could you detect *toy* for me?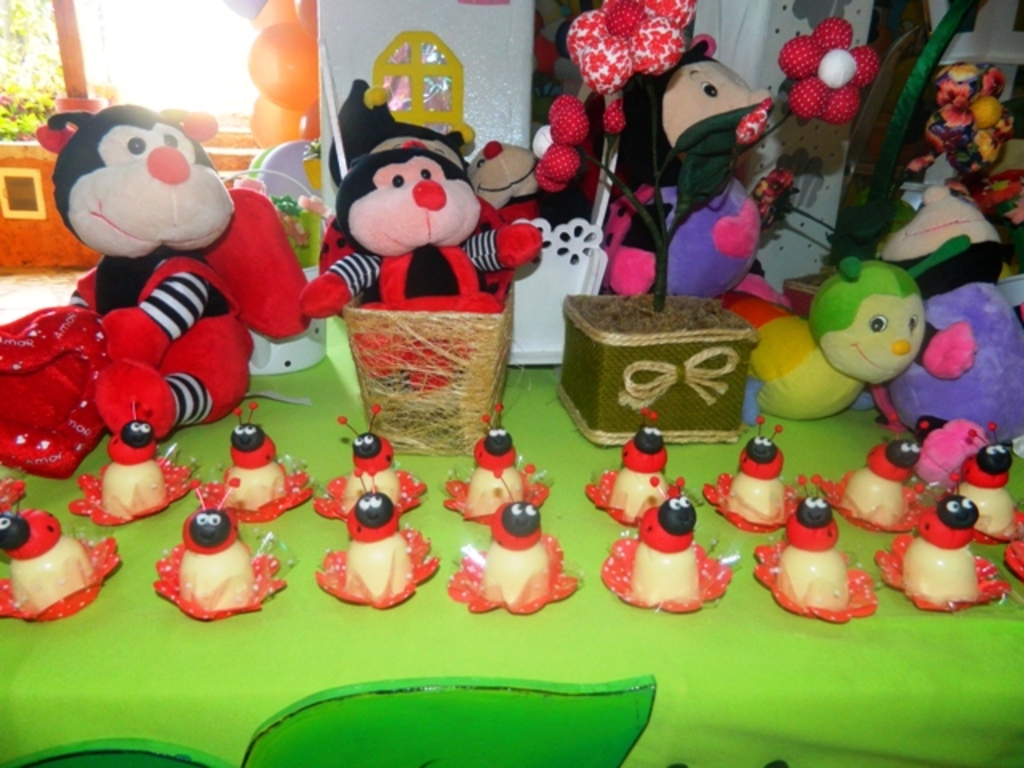
Detection result: [587,410,683,528].
